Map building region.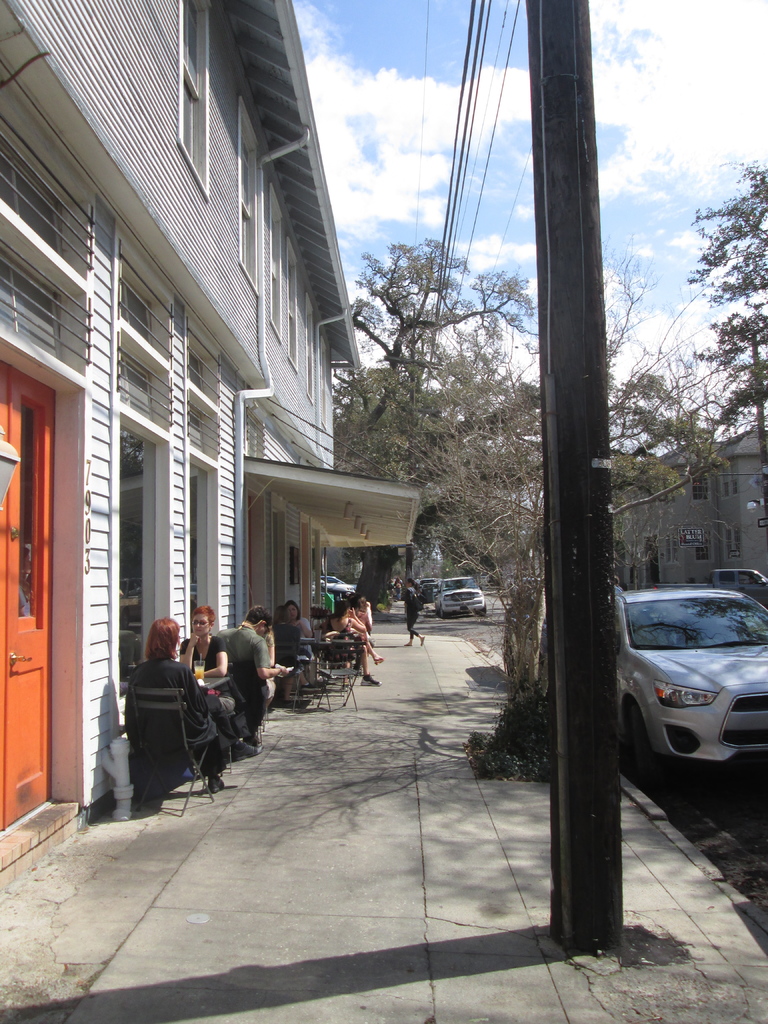
Mapped to x1=0, y1=0, x2=422, y2=885.
